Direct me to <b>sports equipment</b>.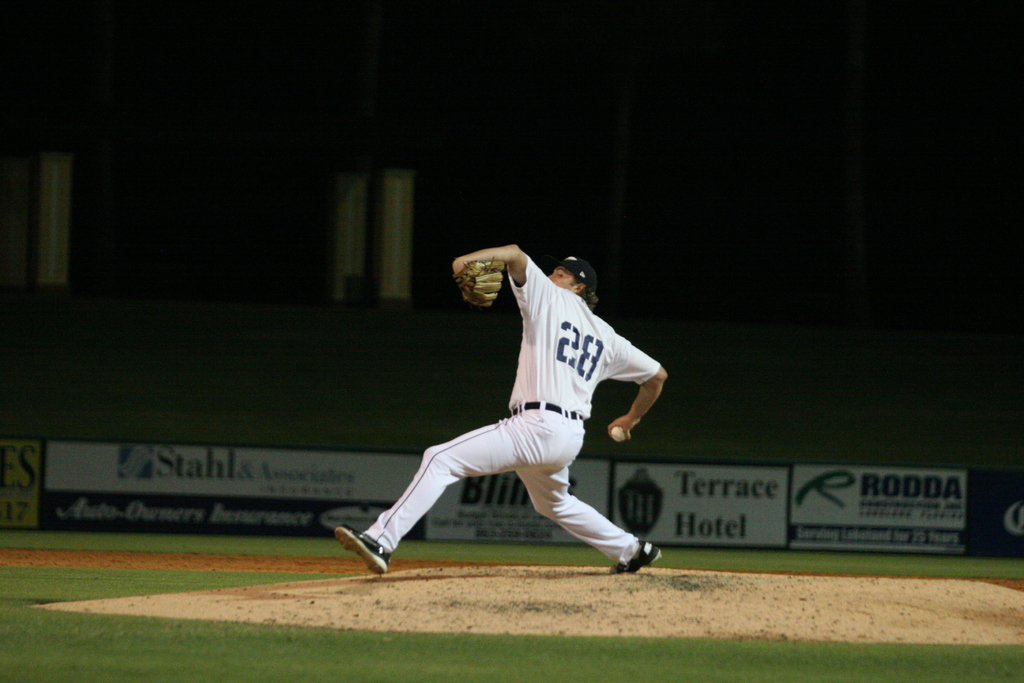
Direction: bbox=(451, 257, 508, 313).
